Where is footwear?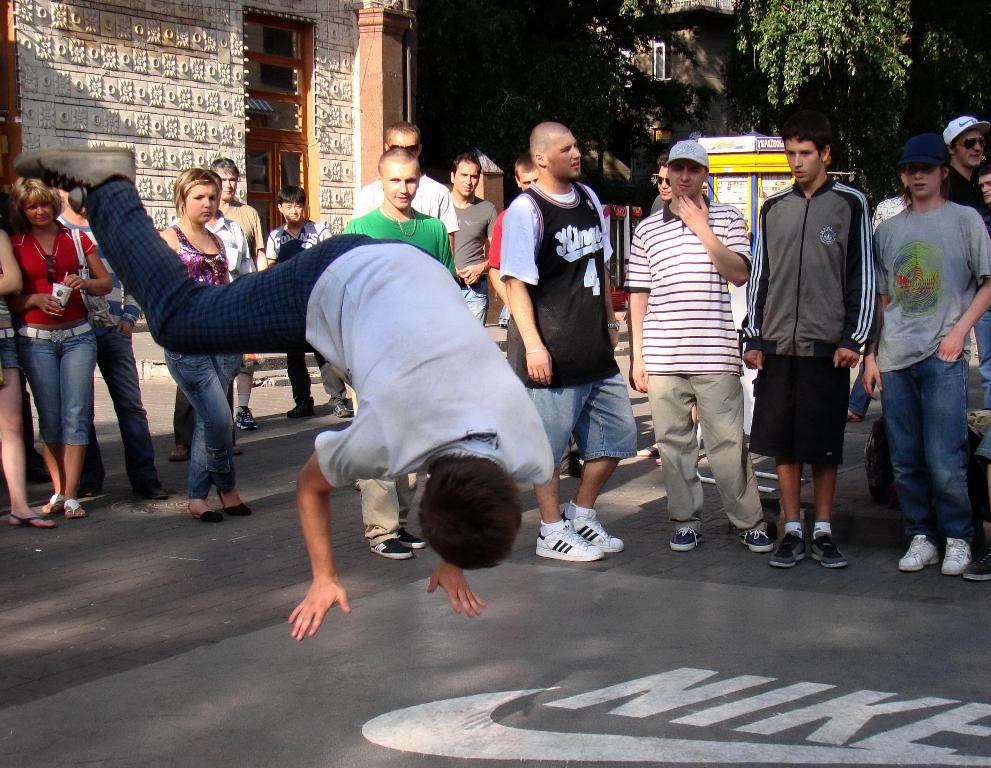
region(898, 533, 938, 575).
